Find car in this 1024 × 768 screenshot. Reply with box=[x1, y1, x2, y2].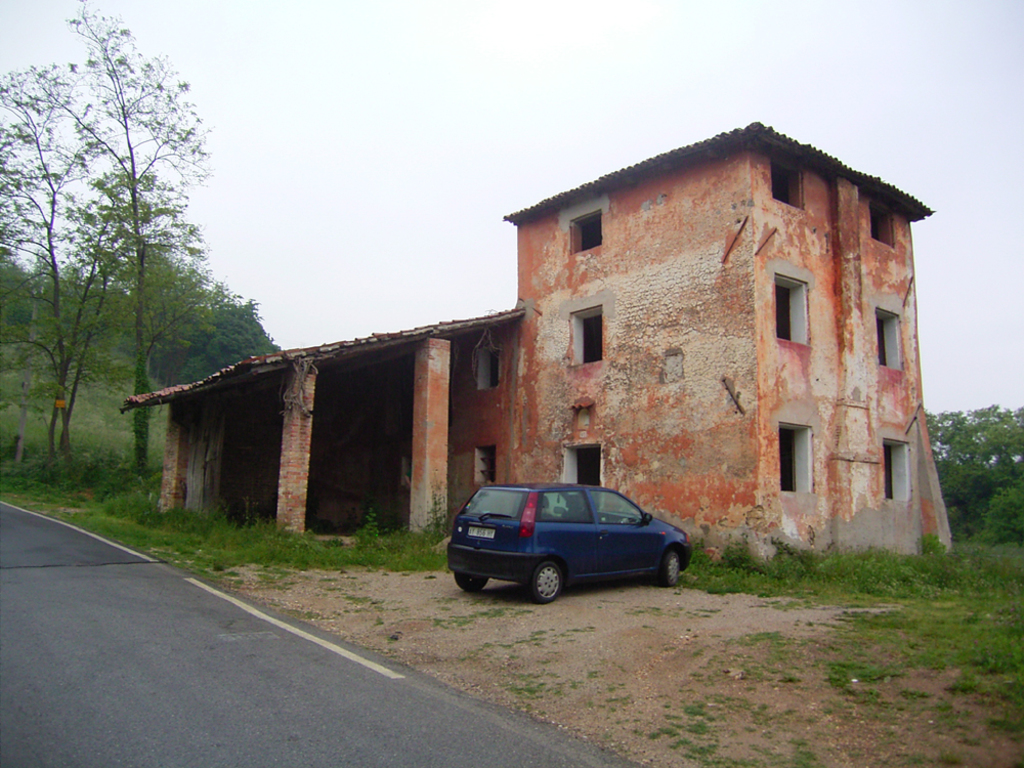
box=[447, 479, 694, 603].
